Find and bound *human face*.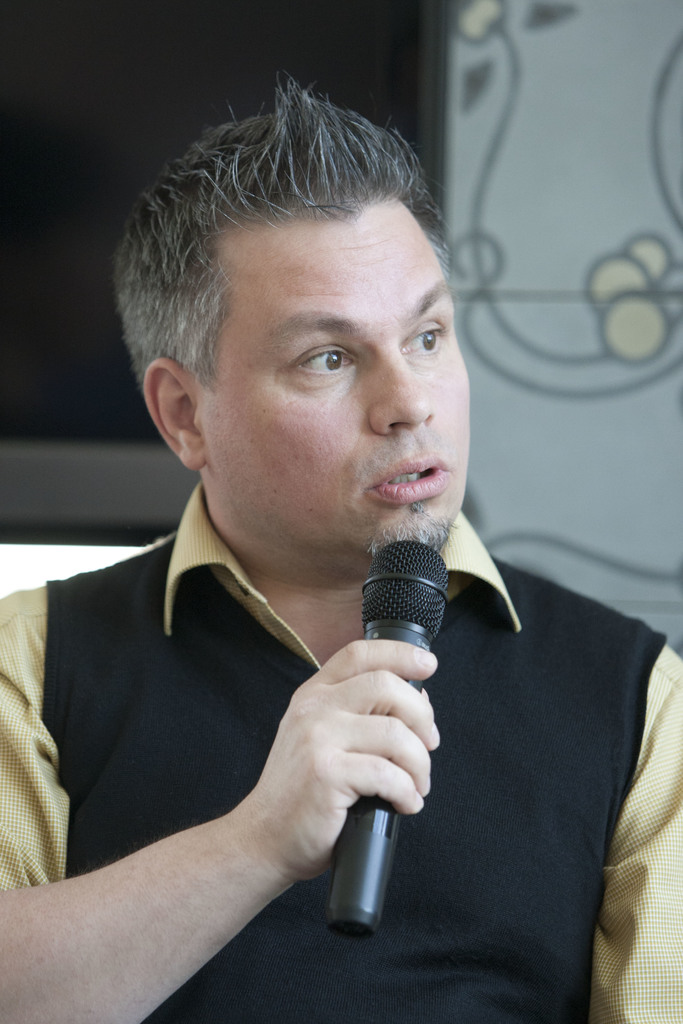
Bound: (203, 197, 473, 566).
